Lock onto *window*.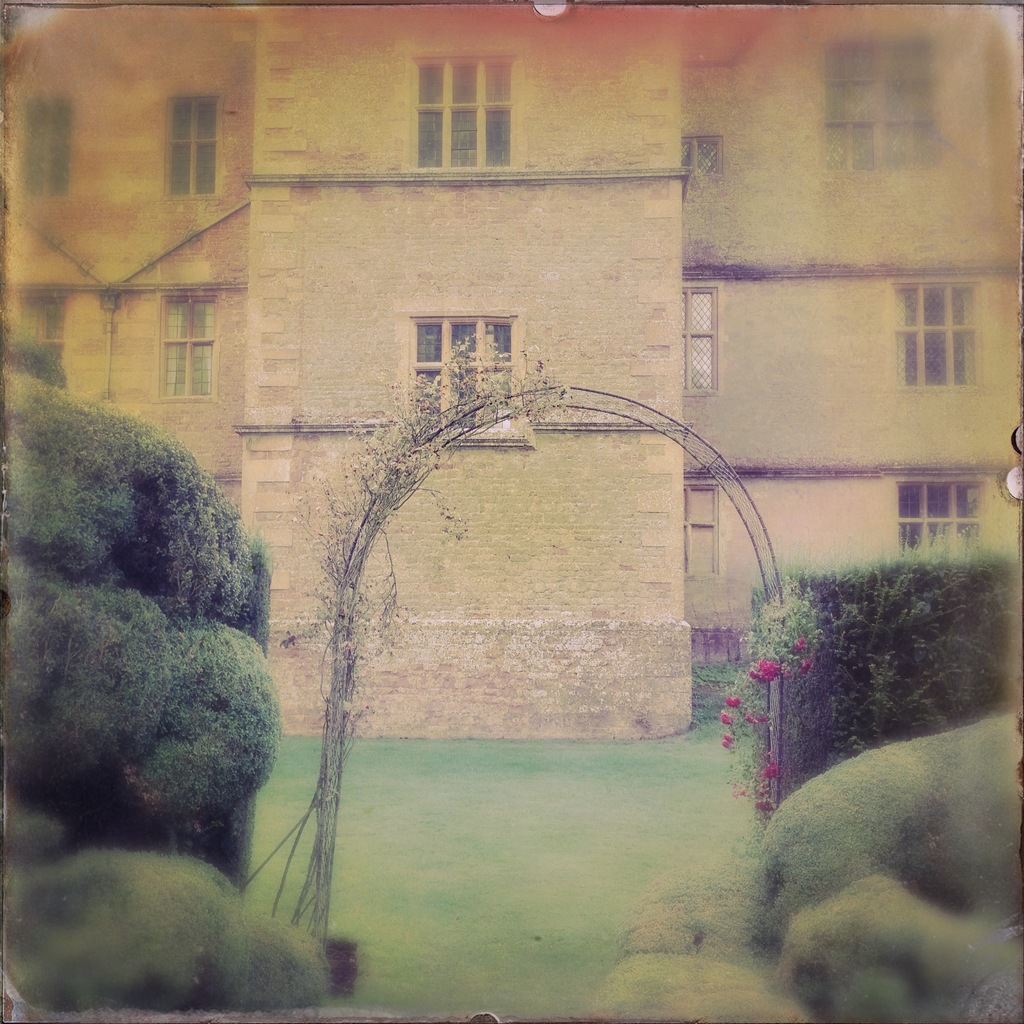
Locked: <bbox>892, 282, 978, 396</bbox>.
